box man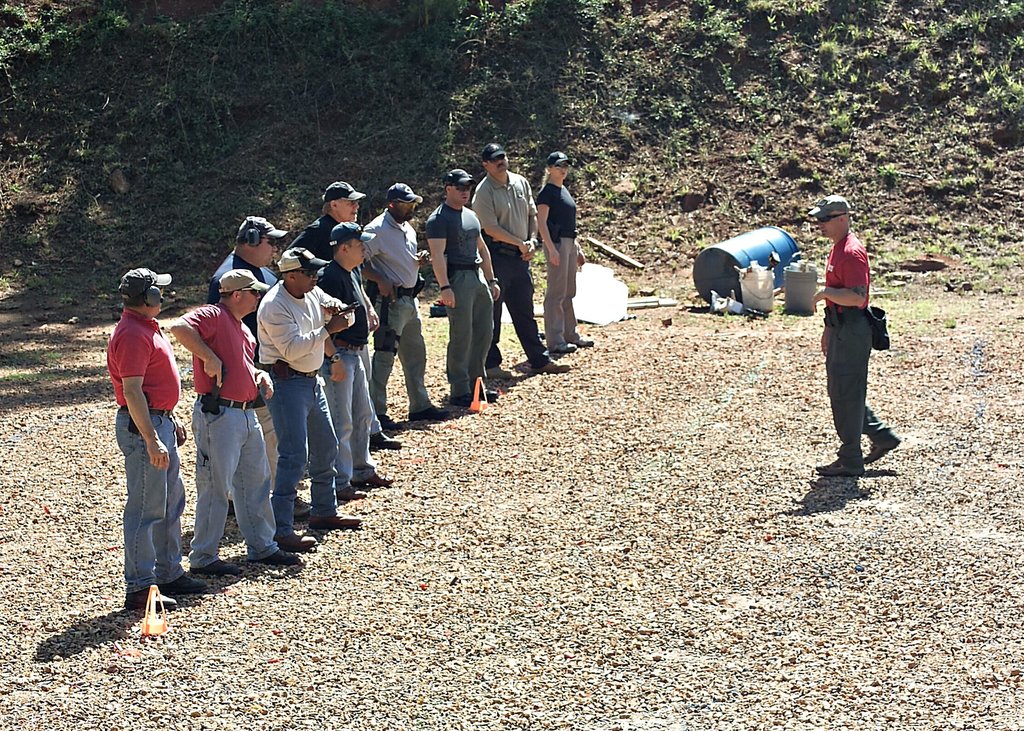
left=467, top=141, right=569, bottom=376
